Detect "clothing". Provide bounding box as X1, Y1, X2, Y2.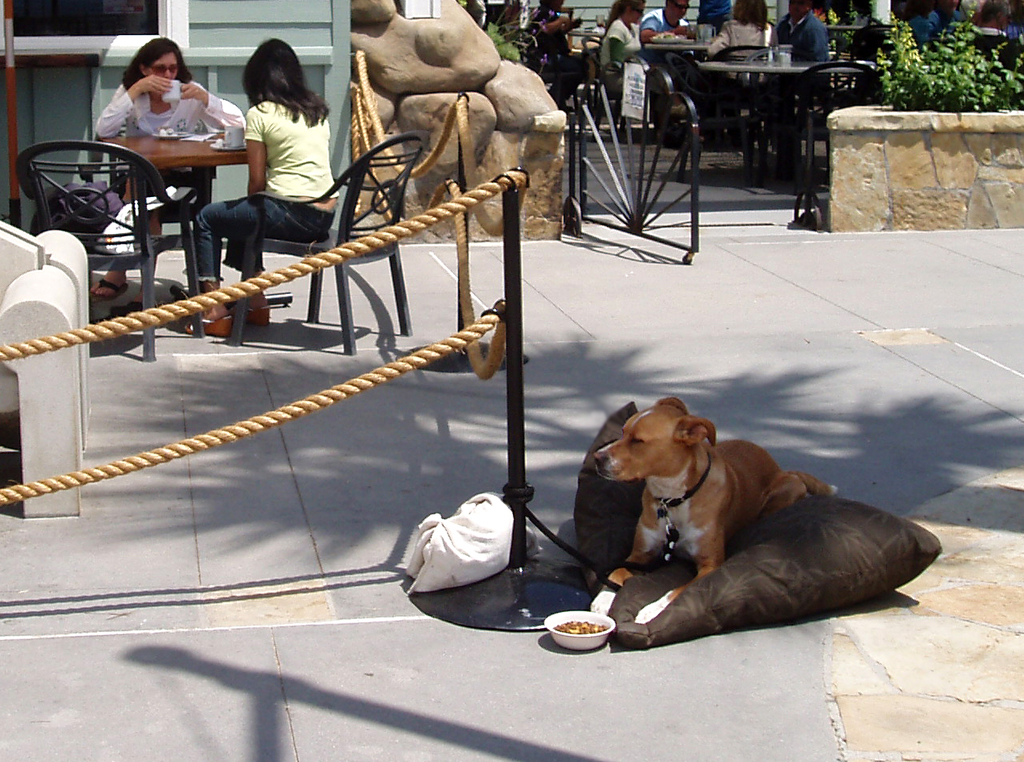
775, 10, 831, 62.
